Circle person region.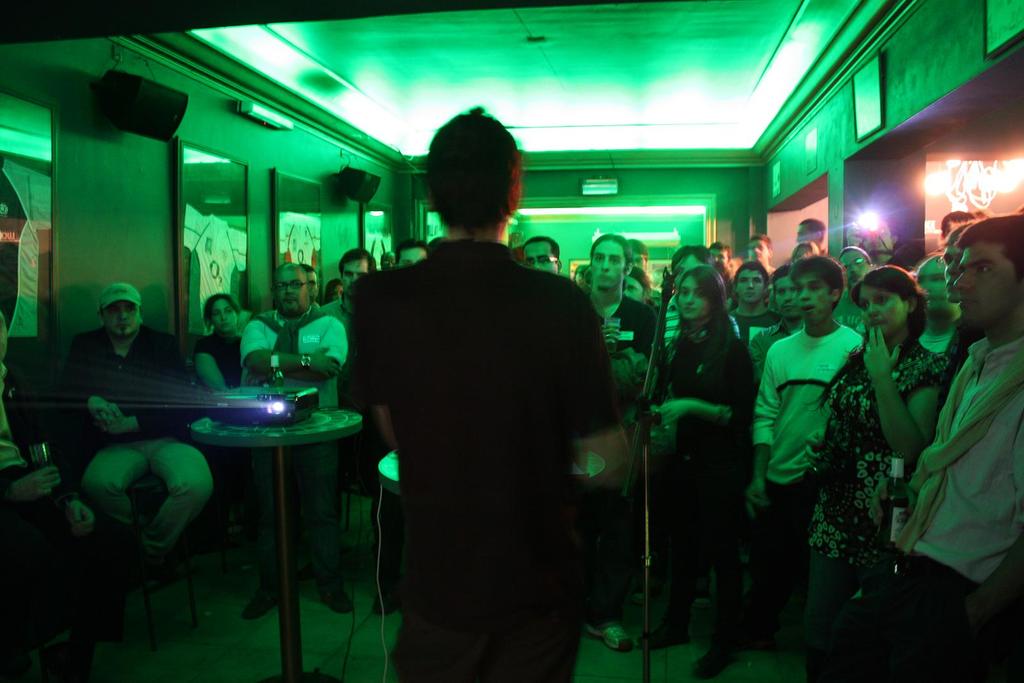
Region: bbox=[753, 232, 768, 260].
